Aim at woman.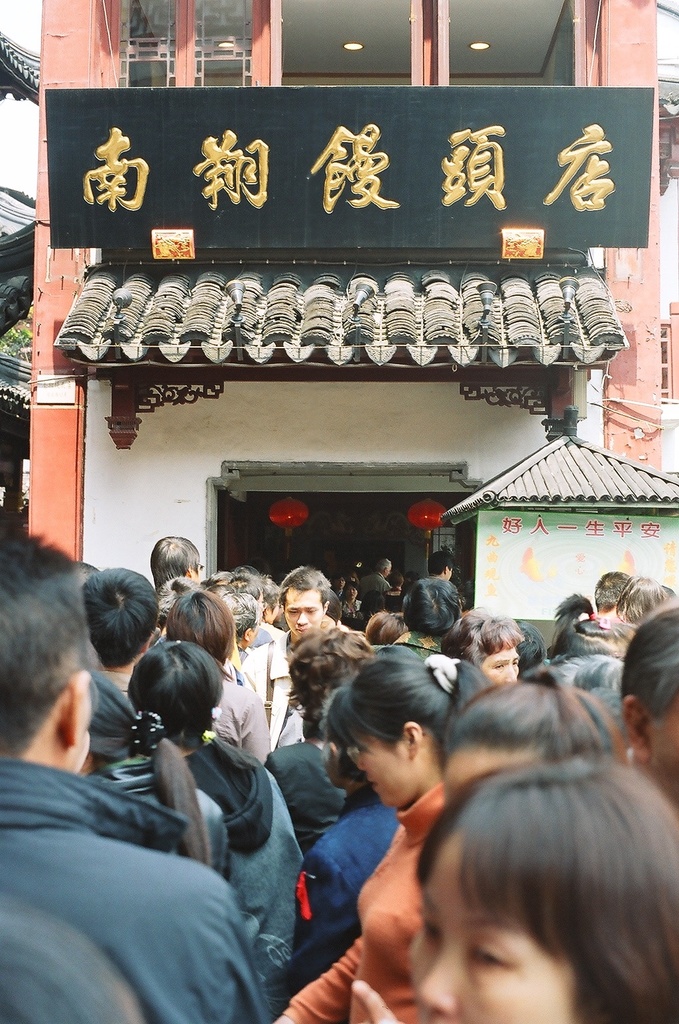
Aimed at BBox(276, 645, 492, 1009).
